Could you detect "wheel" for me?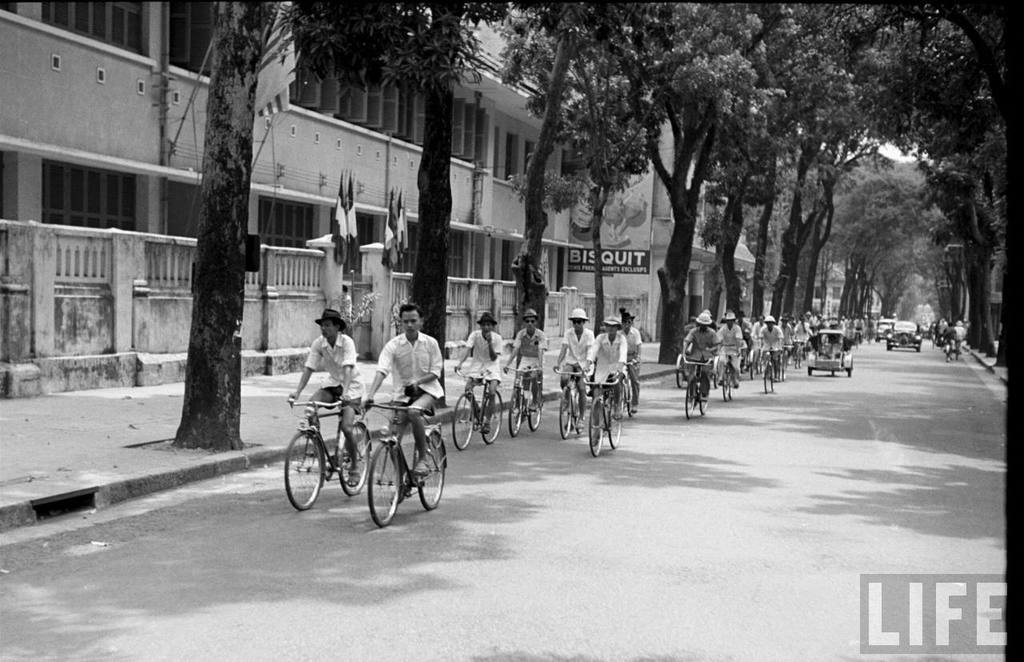
Detection result: x1=571, y1=392, x2=582, y2=432.
